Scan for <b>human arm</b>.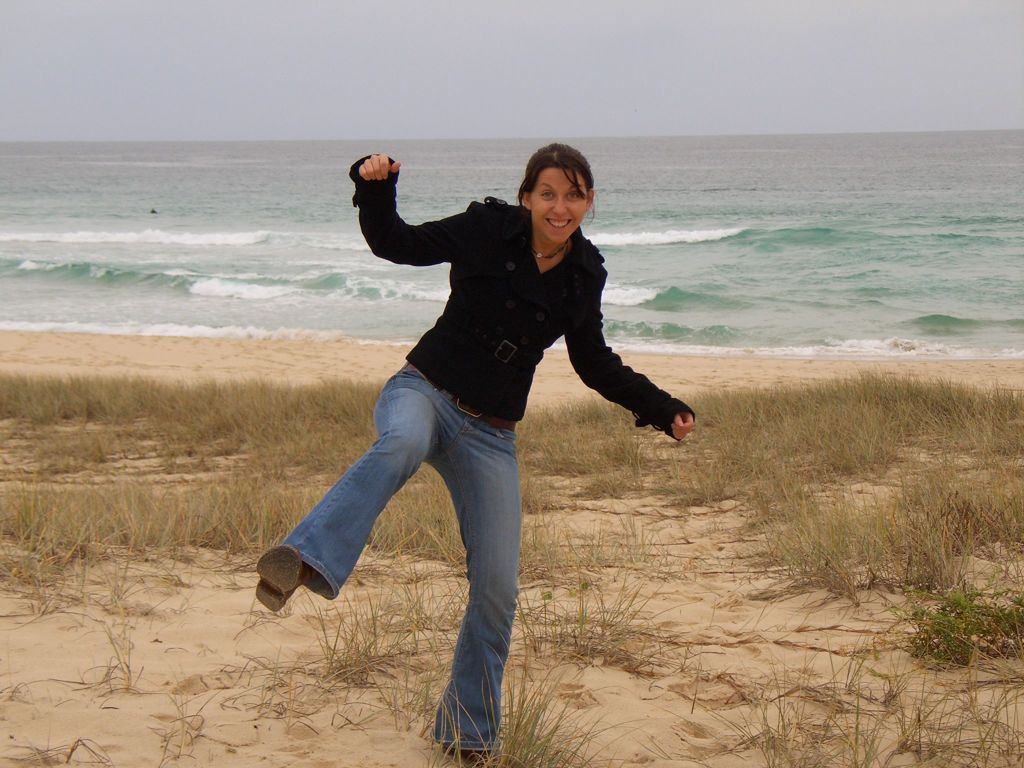
Scan result: region(569, 253, 700, 452).
